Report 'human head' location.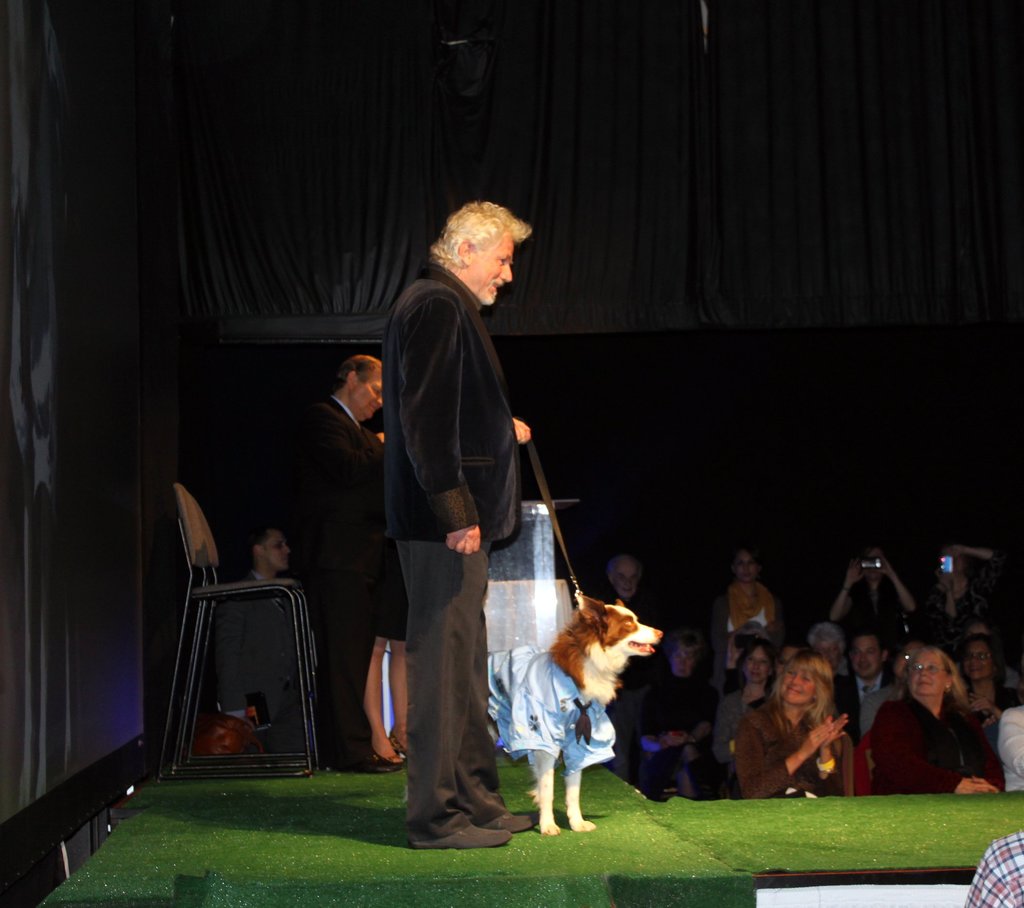
Report: bbox(768, 640, 807, 686).
